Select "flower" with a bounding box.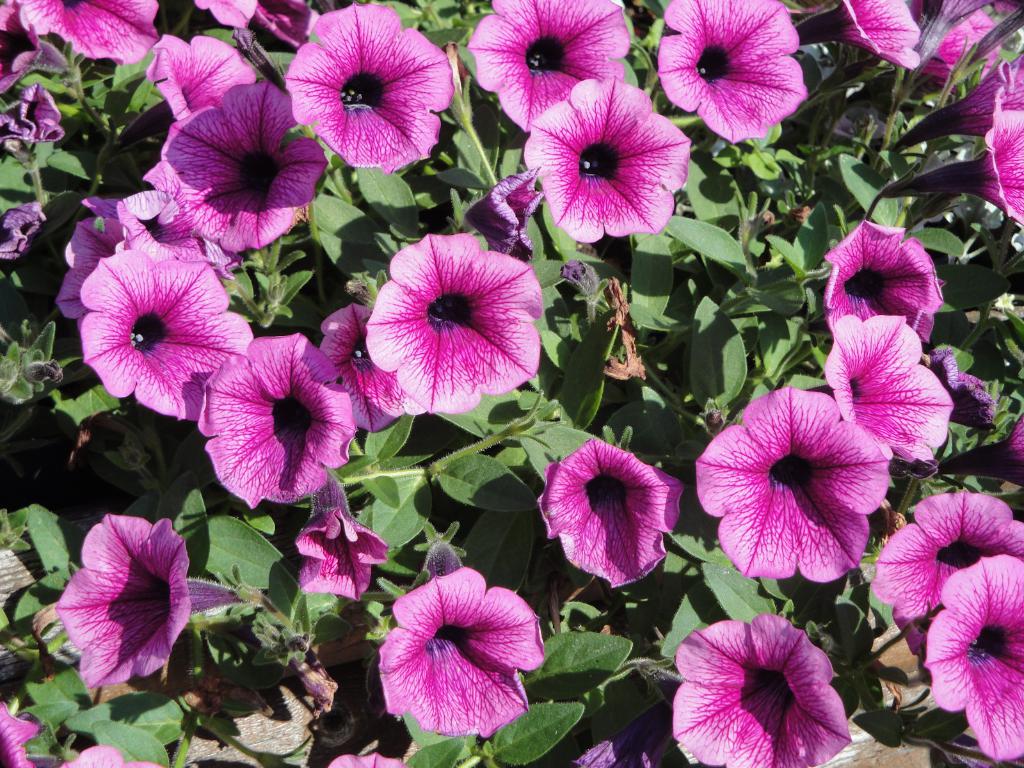
825/221/943/346.
